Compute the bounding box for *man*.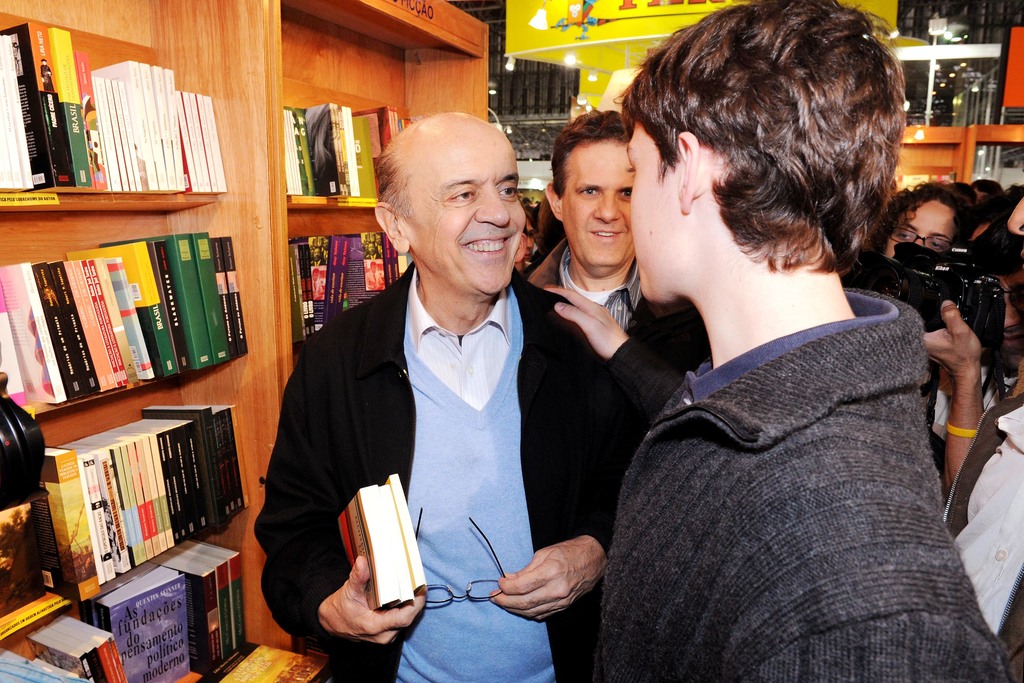
BBox(254, 110, 602, 657).
